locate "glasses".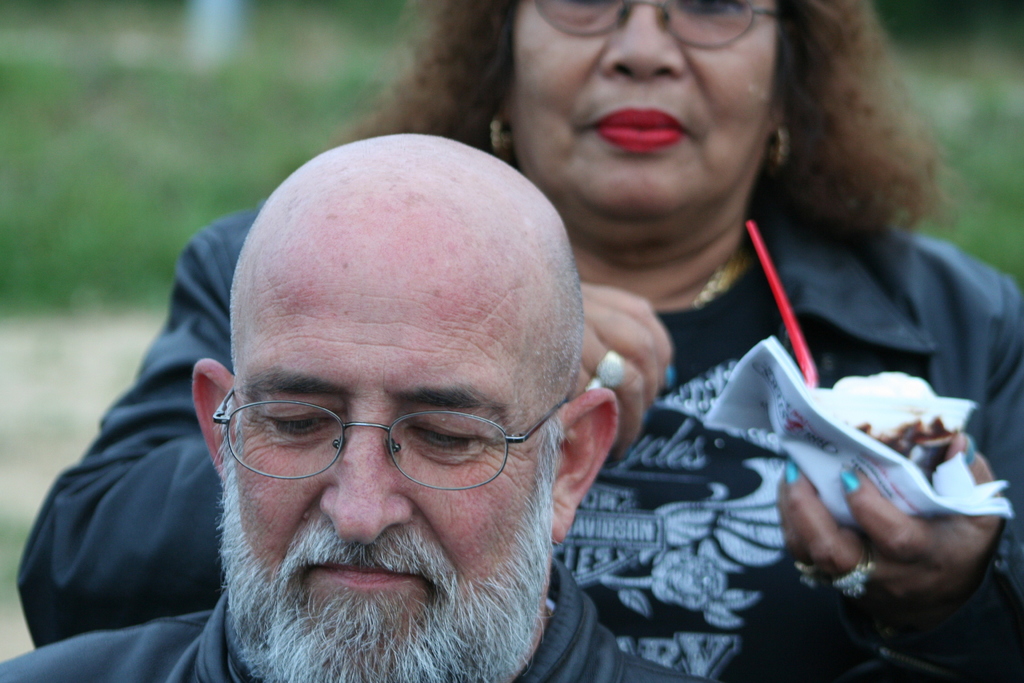
Bounding box: [x1=532, y1=0, x2=786, y2=53].
